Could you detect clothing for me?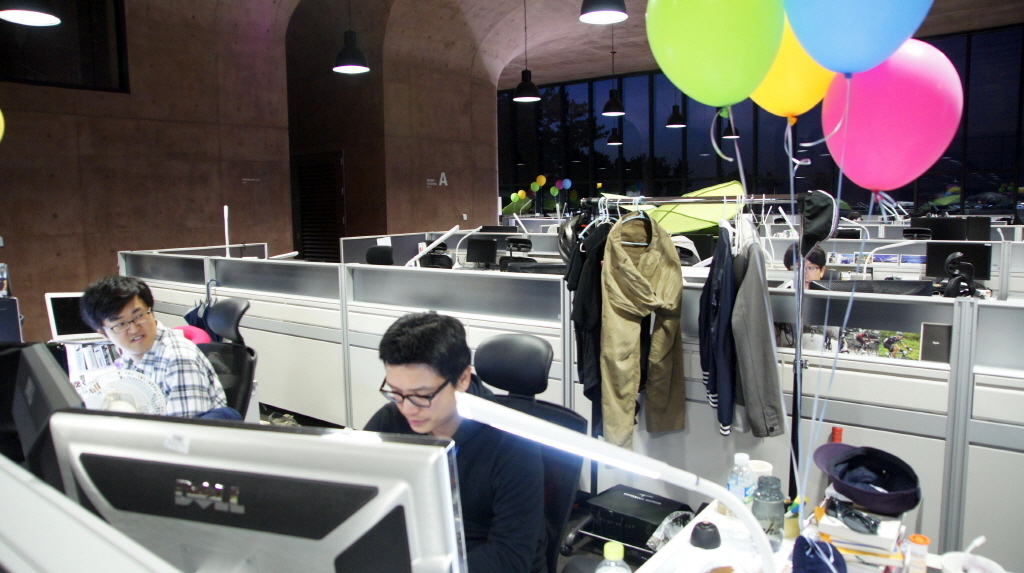
Detection result: select_region(883, 337, 897, 352).
